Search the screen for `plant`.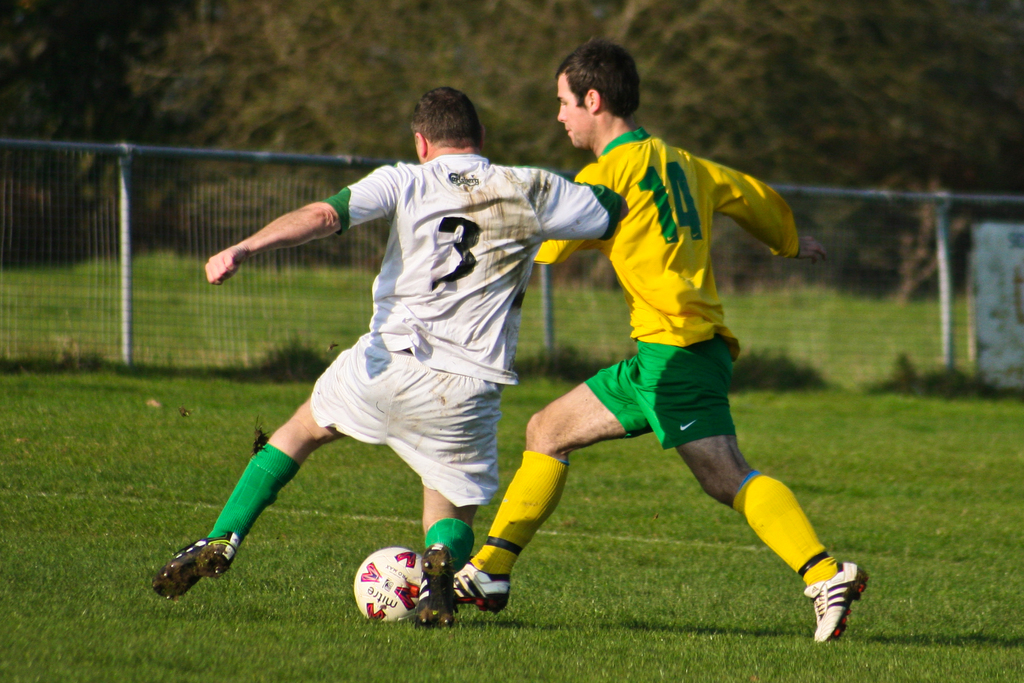
Found at 866 340 1018 403.
